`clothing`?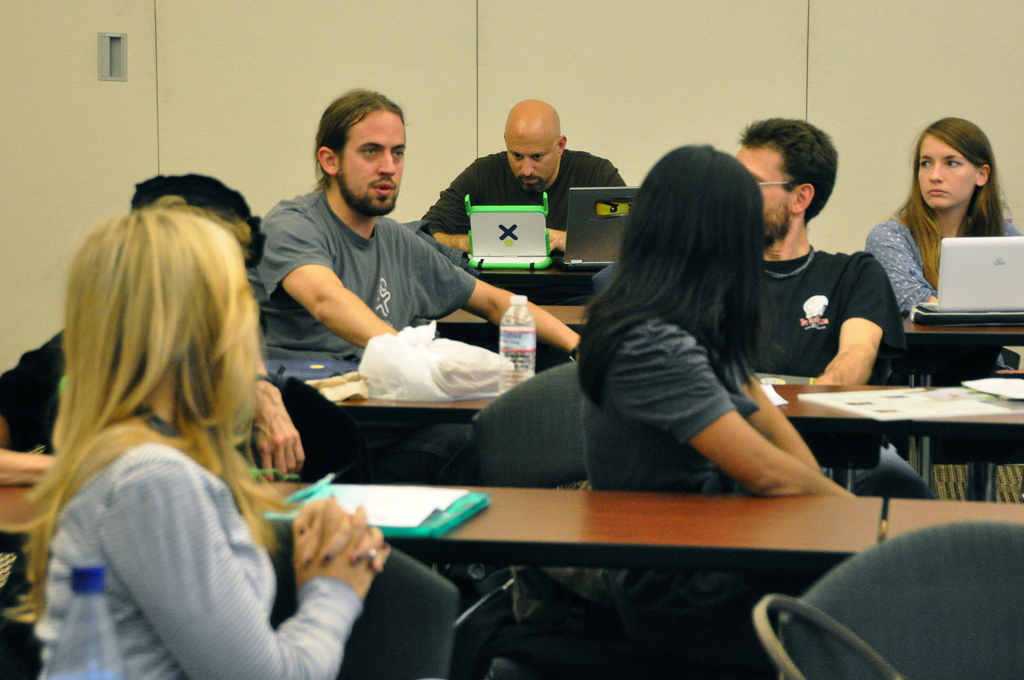
[left=37, top=417, right=369, bottom=679]
